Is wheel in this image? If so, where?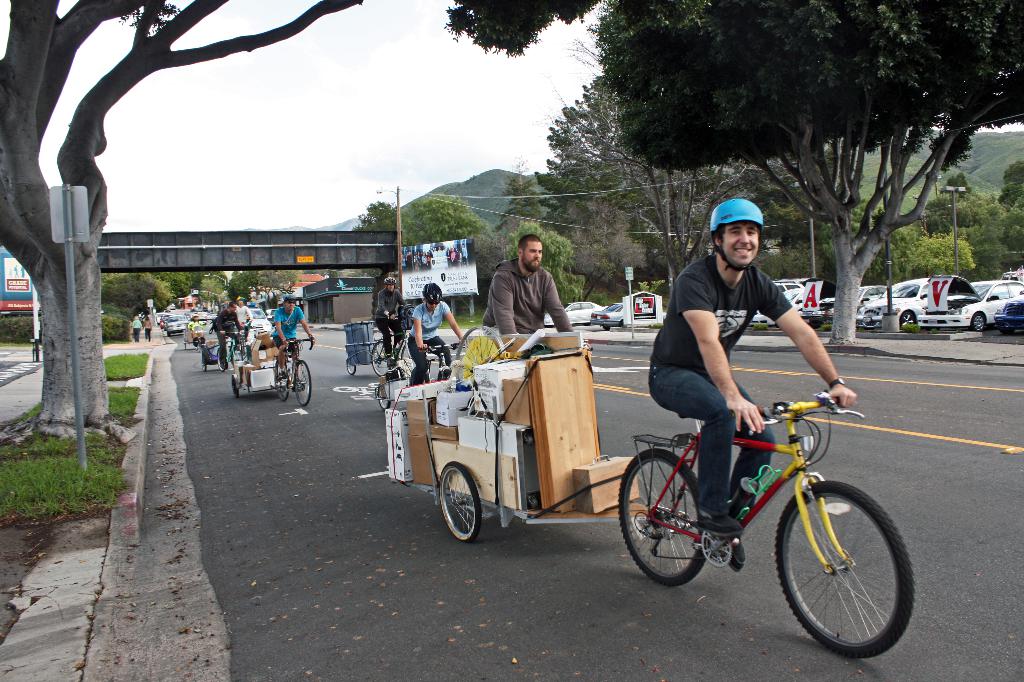
Yes, at (x1=371, y1=342, x2=389, y2=377).
